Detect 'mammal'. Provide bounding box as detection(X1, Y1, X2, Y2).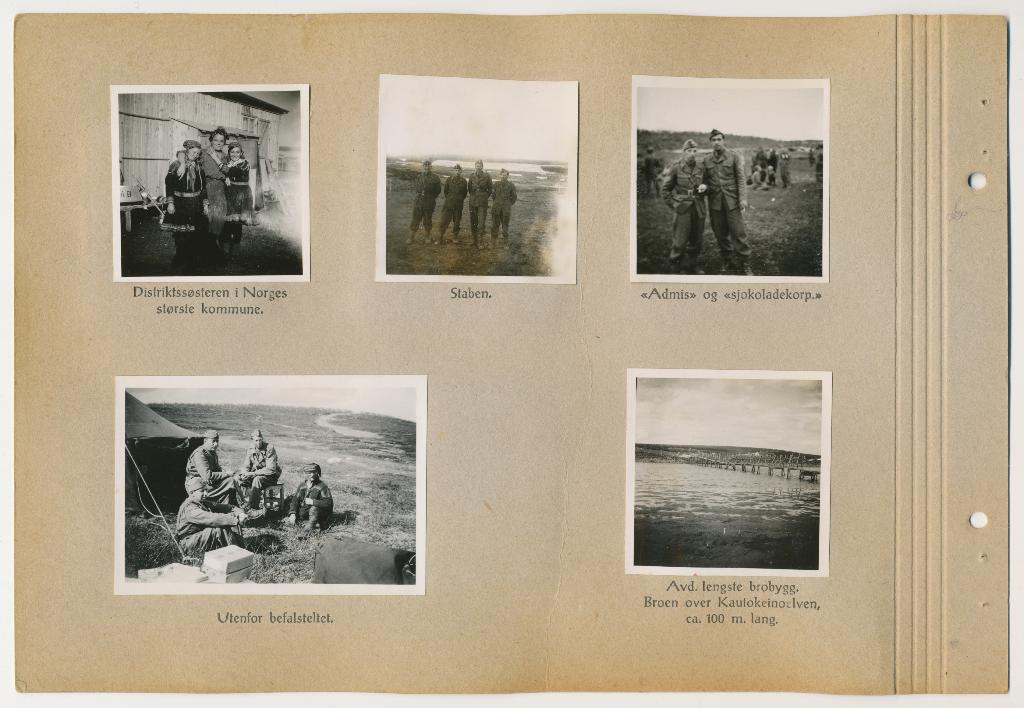
detection(702, 129, 753, 275).
